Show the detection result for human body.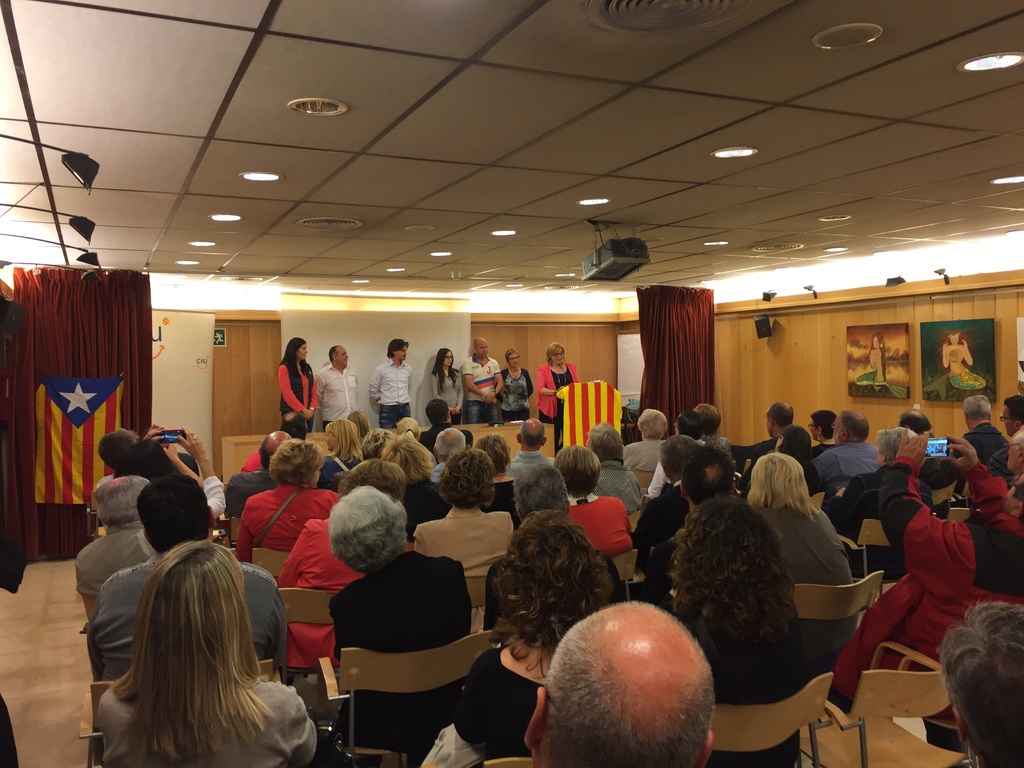
<box>271,451,401,672</box>.
